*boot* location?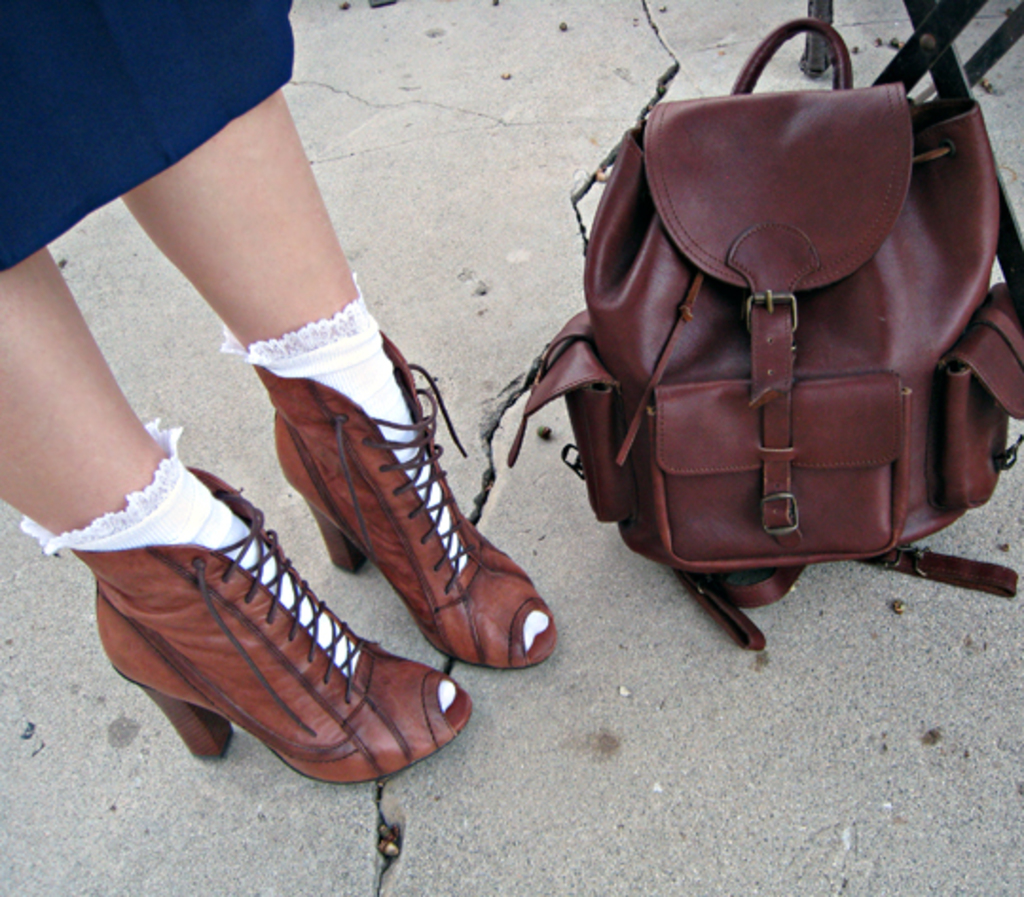
left=296, top=341, right=520, bottom=692
